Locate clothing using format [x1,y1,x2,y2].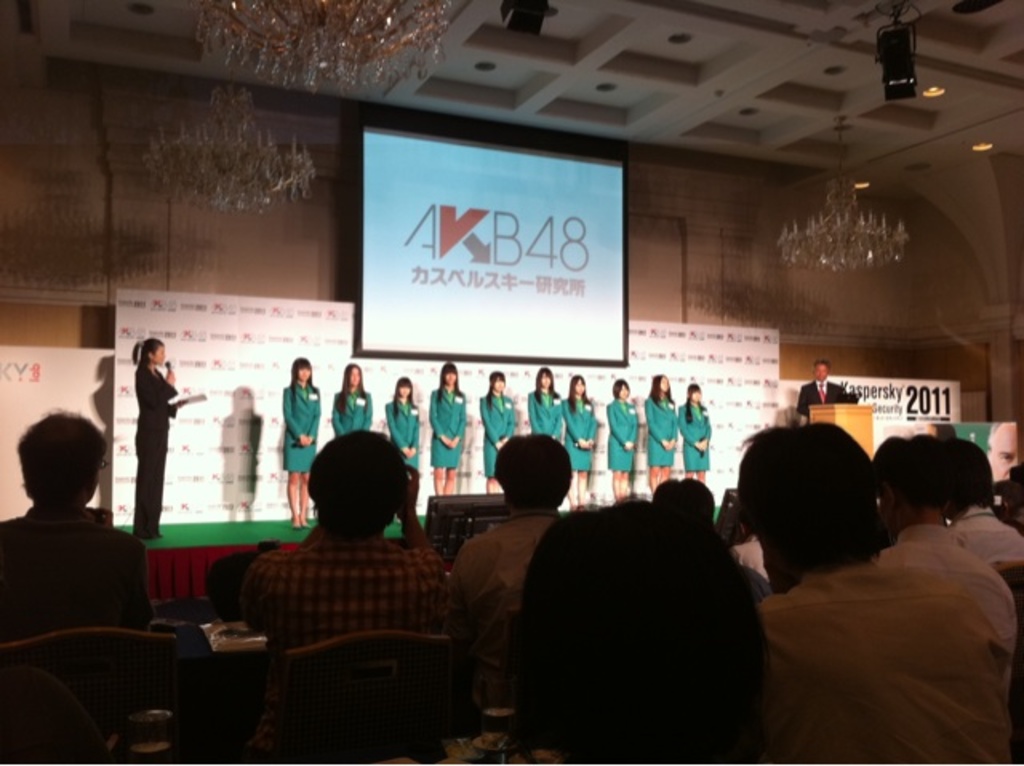
[334,390,363,435].
